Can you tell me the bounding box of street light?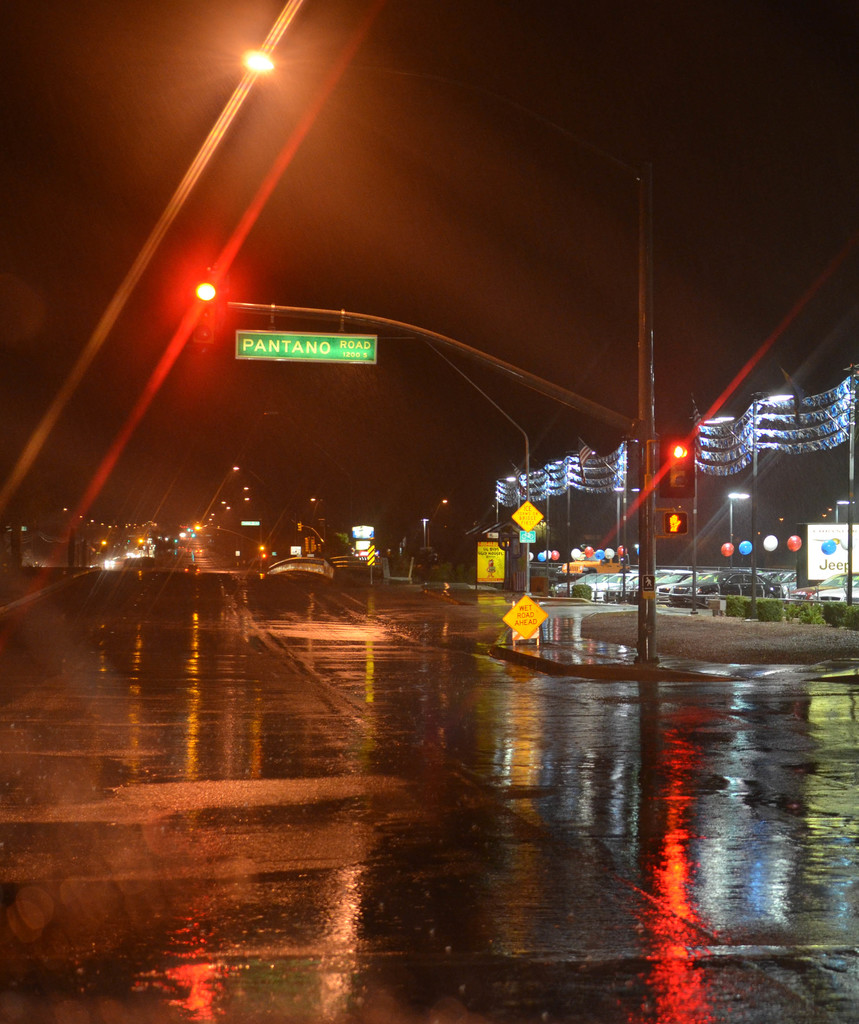
225,460,274,487.
